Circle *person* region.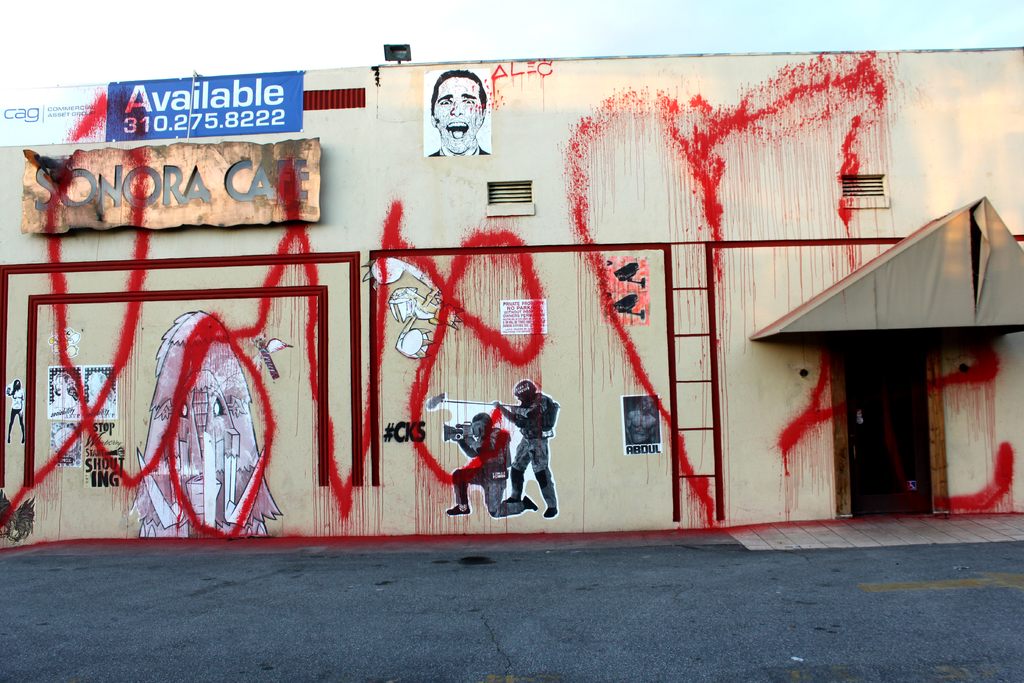
Region: [3,378,22,446].
